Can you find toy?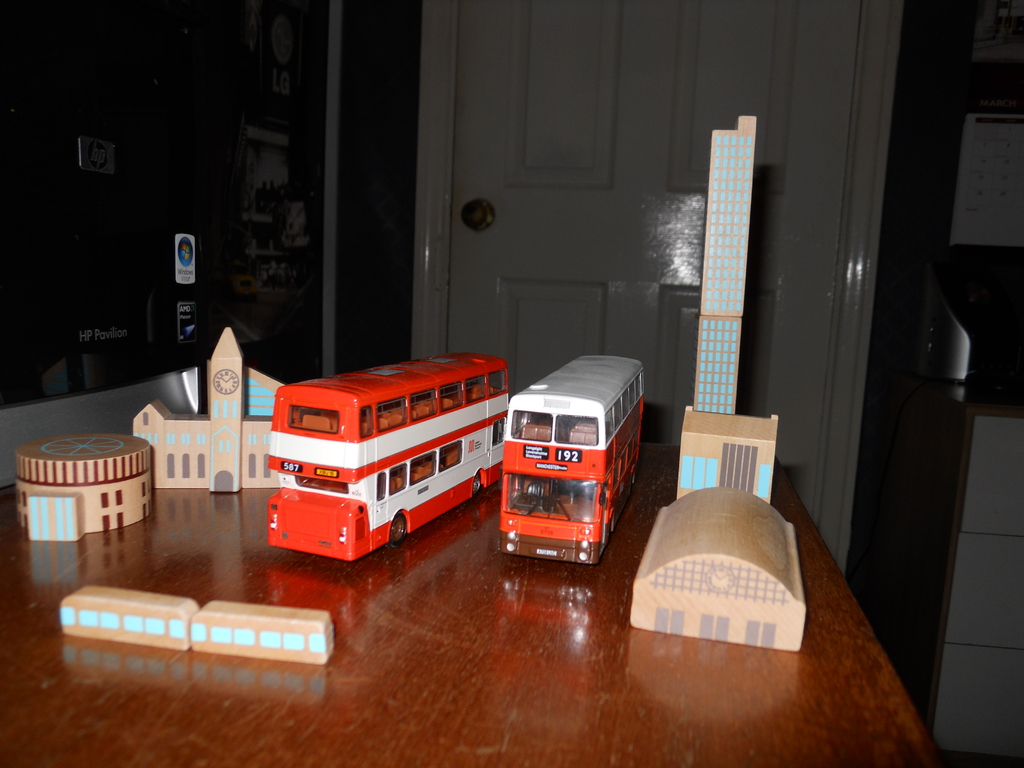
Yes, bounding box: 190 600 335 666.
